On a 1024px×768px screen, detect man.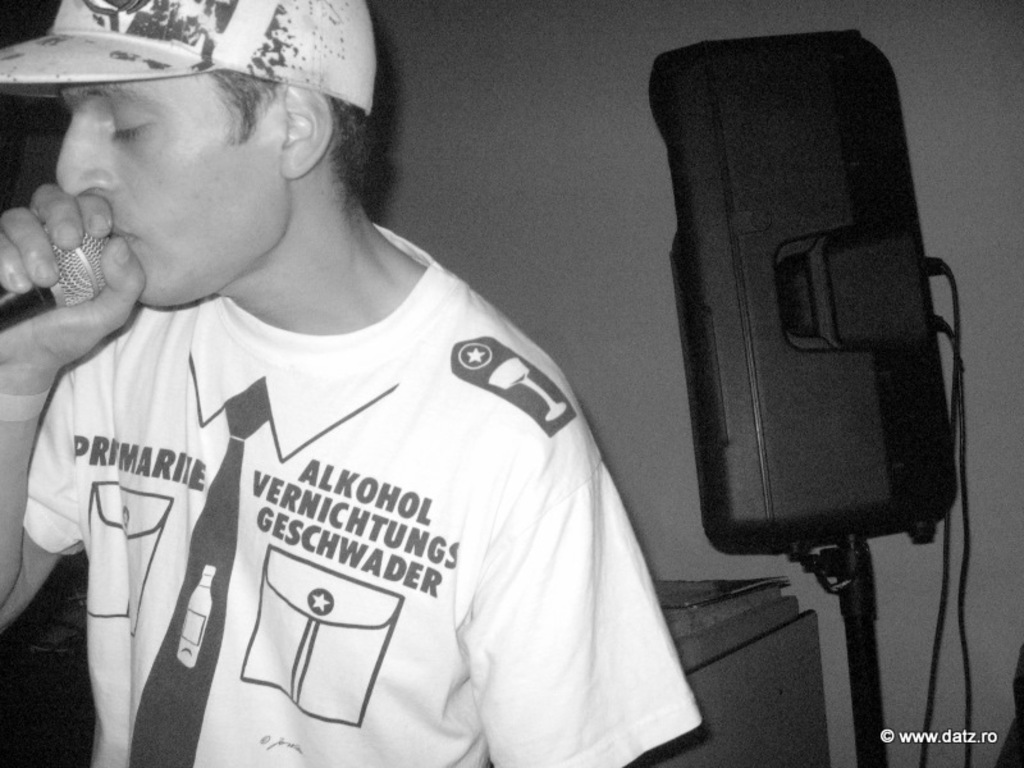
select_region(0, 0, 707, 767).
